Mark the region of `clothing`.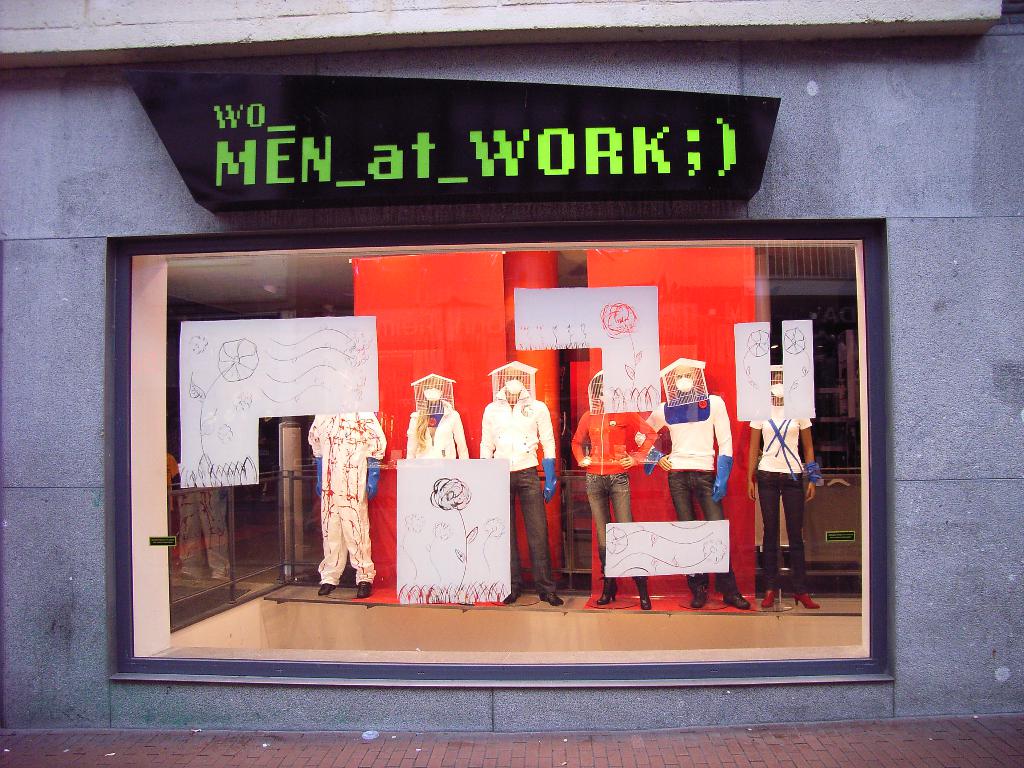
Region: <box>308,416,388,589</box>.
